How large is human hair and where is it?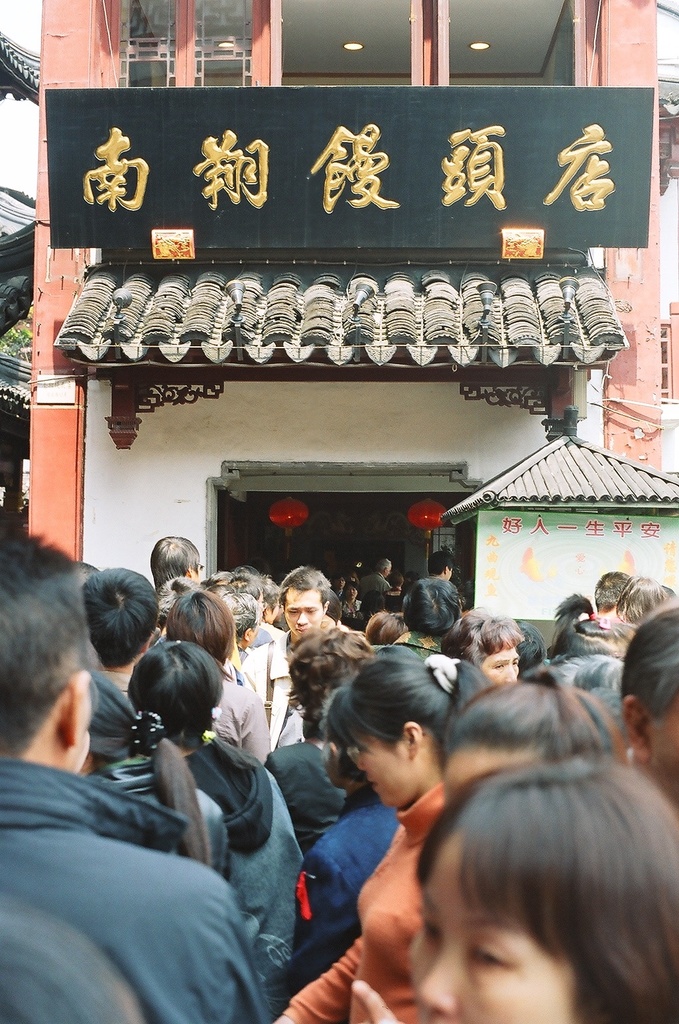
Bounding box: left=623, top=602, right=678, bottom=720.
